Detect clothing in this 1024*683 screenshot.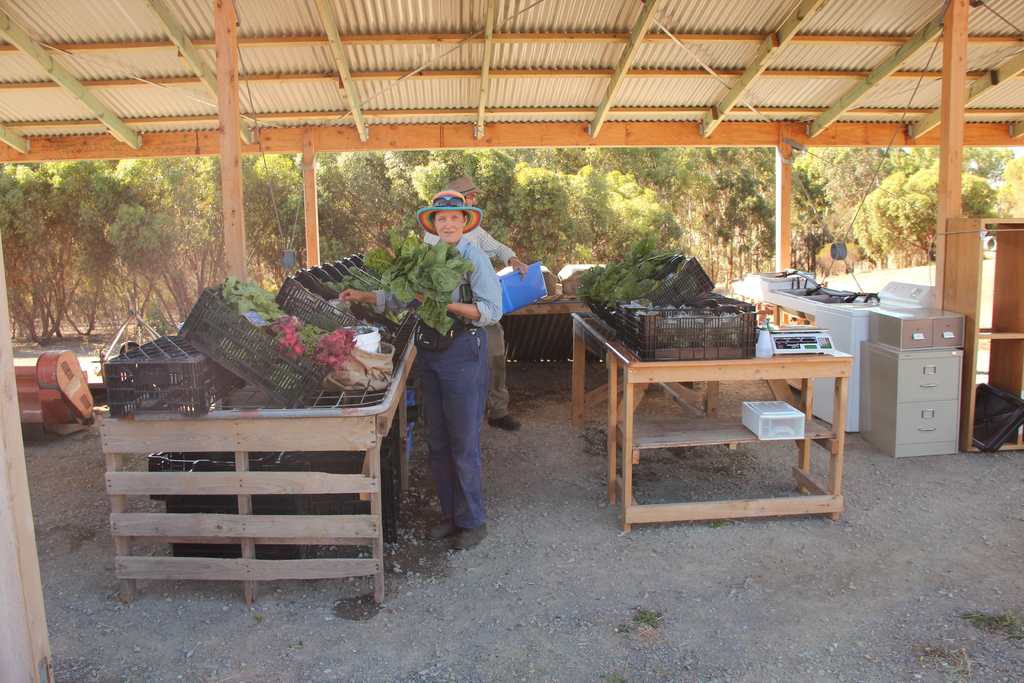
Detection: {"left": 384, "top": 189, "right": 518, "bottom": 570}.
